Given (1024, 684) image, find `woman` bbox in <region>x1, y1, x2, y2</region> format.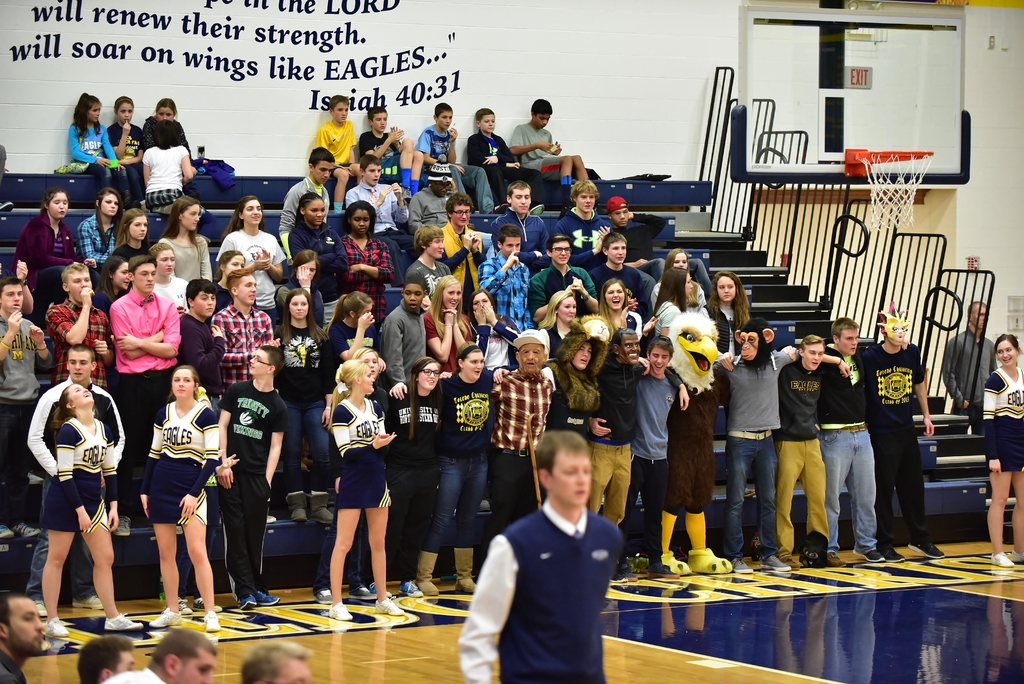
<region>22, 357, 123, 625</region>.
